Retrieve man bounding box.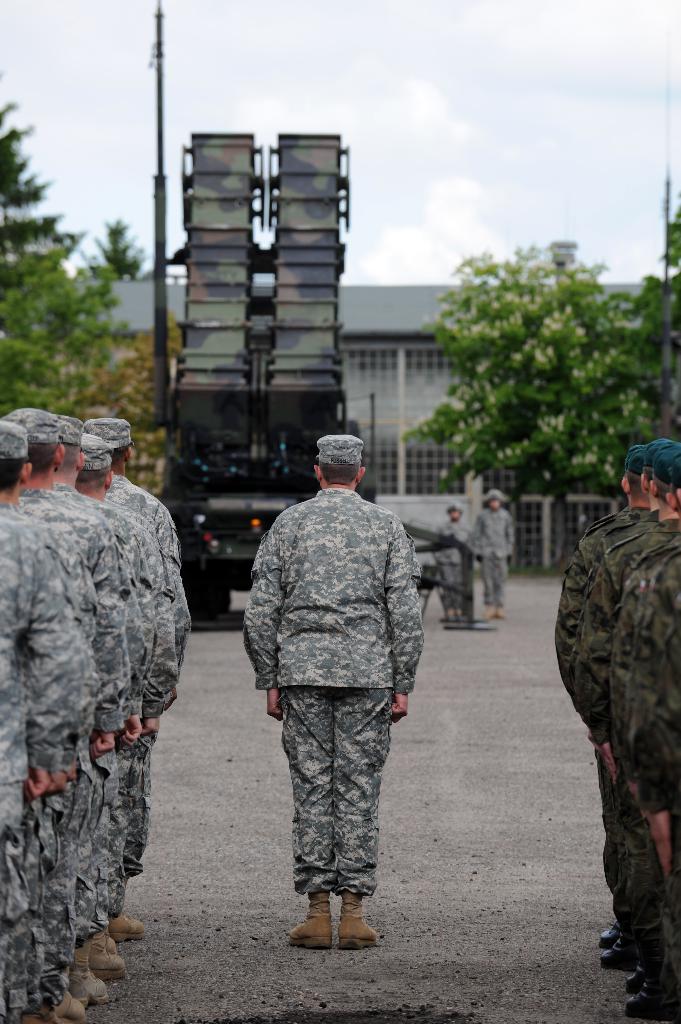
Bounding box: left=602, top=436, right=680, bottom=980.
